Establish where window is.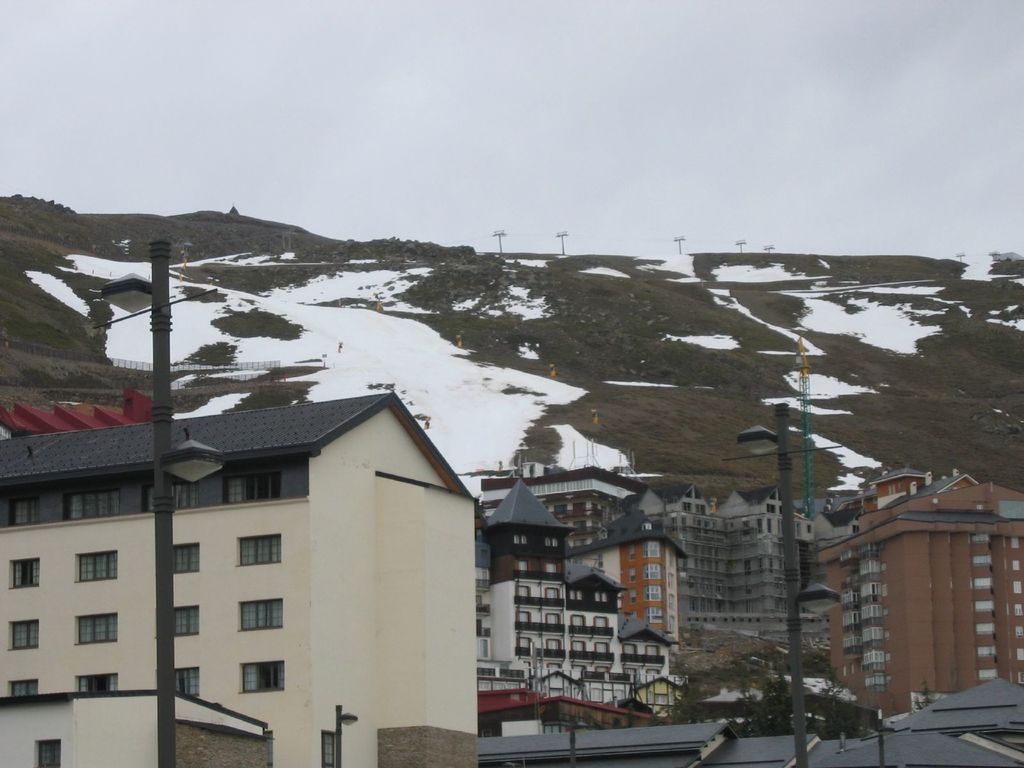
Established at crop(517, 633, 536, 648).
